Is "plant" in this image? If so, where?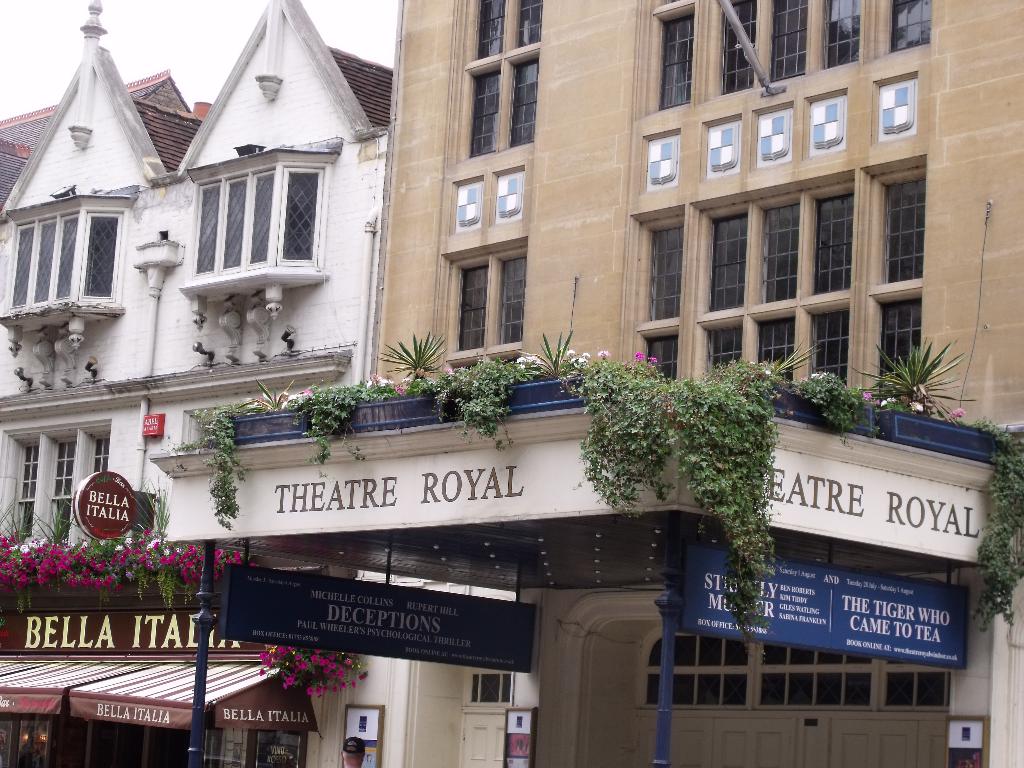
Yes, at [570, 344, 669, 519].
